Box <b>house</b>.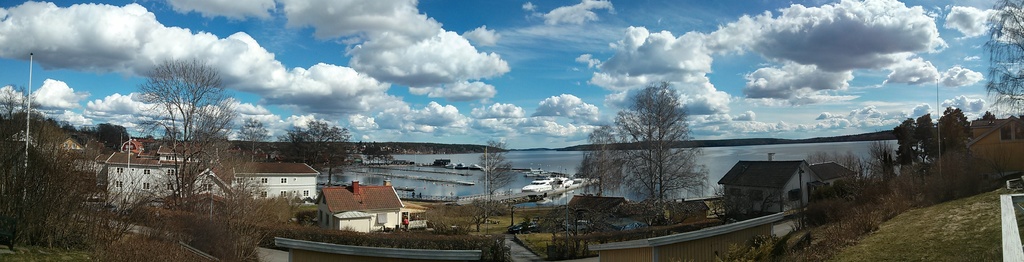
{"left": 100, "top": 145, "right": 178, "bottom": 207}.
